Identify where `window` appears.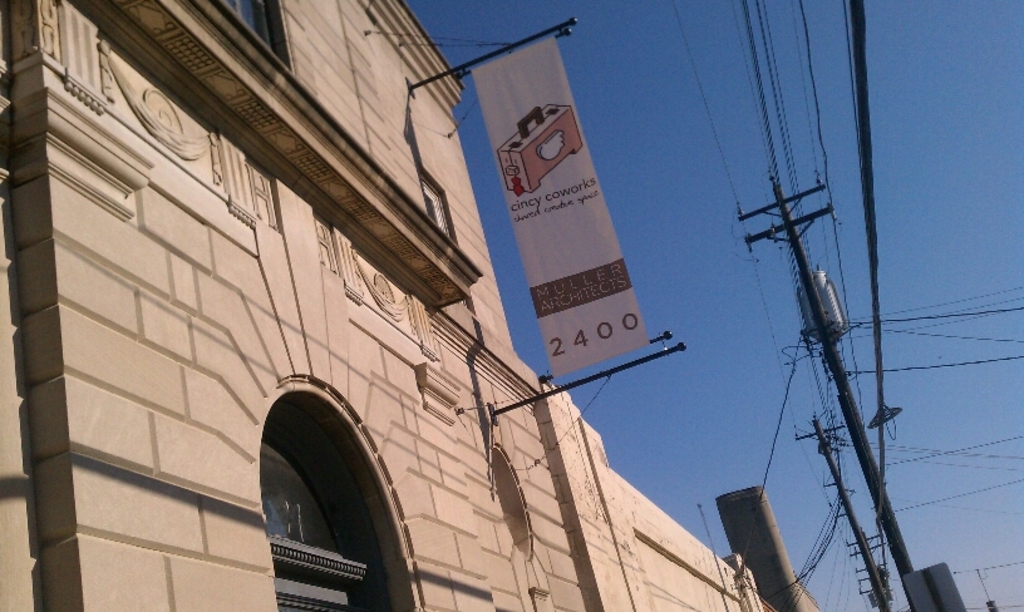
Appears at crop(248, 362, 402, 599).
